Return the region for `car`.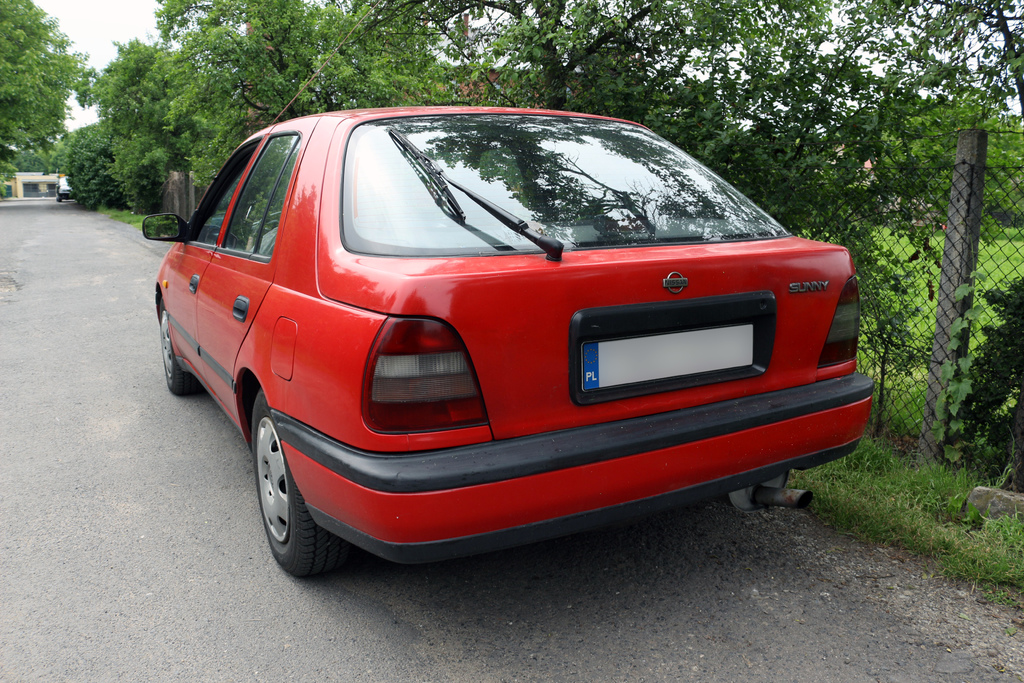
[58,173,76,201].
